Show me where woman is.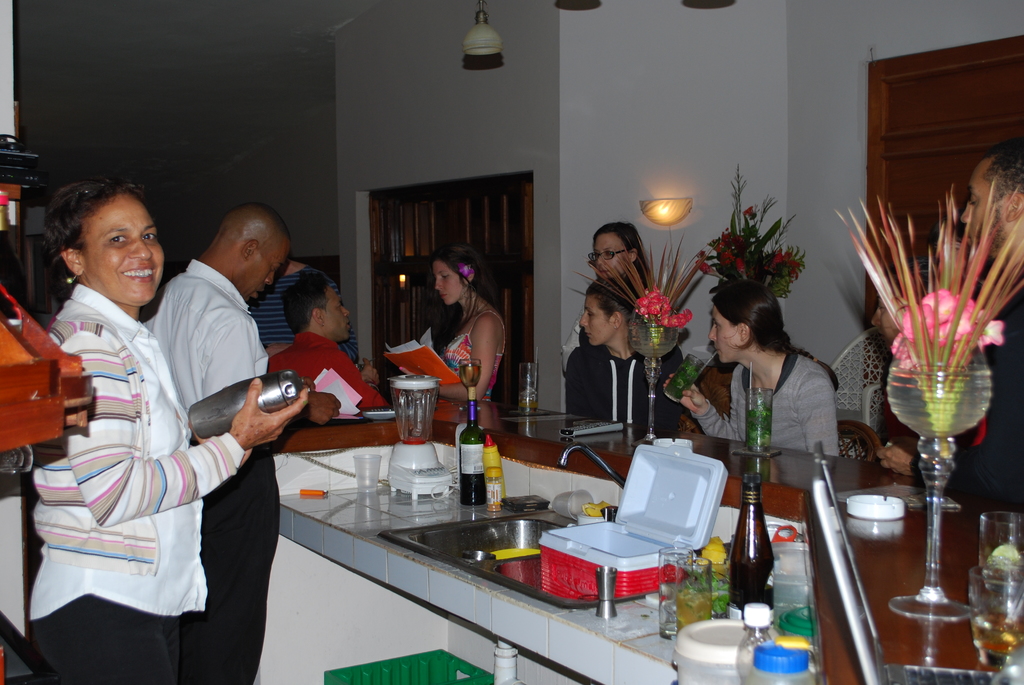
woman is at (682, 280, 845, 459).
